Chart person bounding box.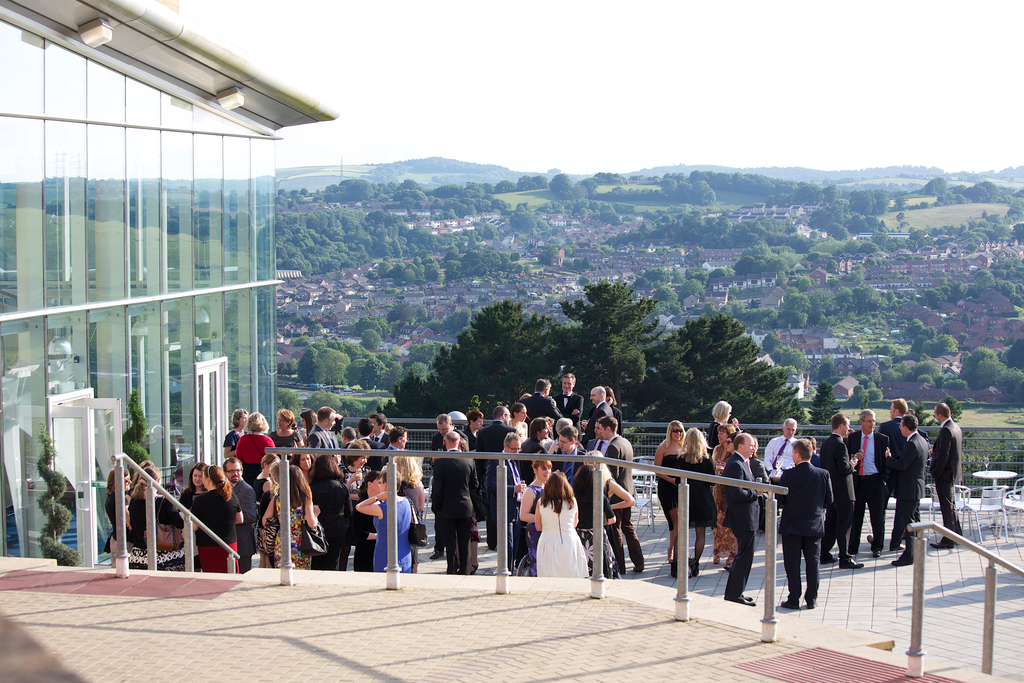
Charted: box(782, 422, 842, 628).
